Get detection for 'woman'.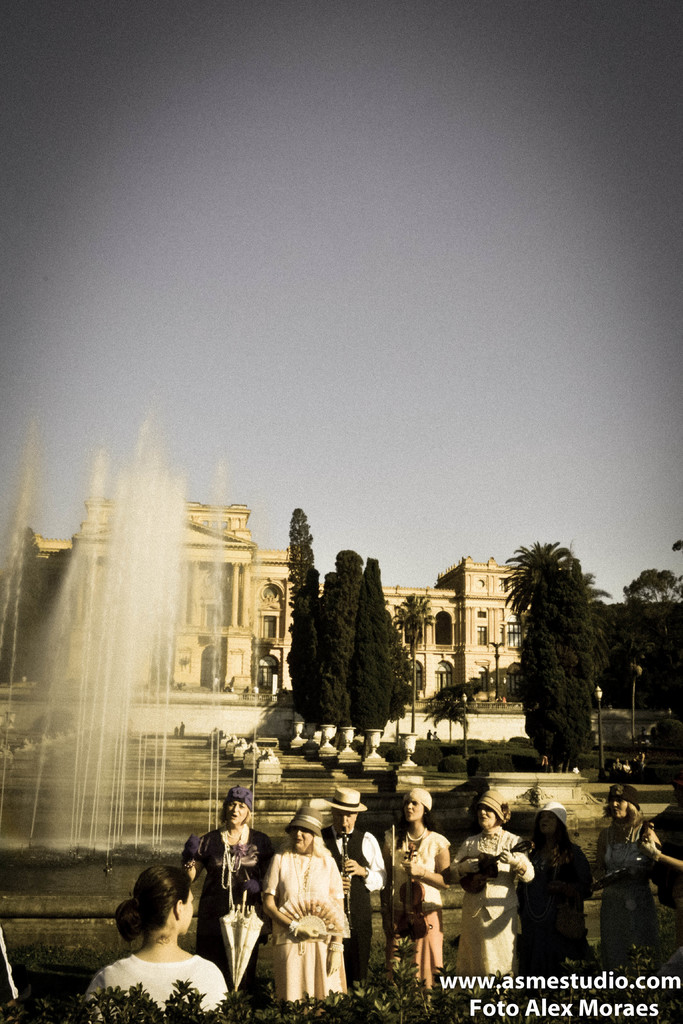
Detection: bbox(253, 808, 351, 1009).
